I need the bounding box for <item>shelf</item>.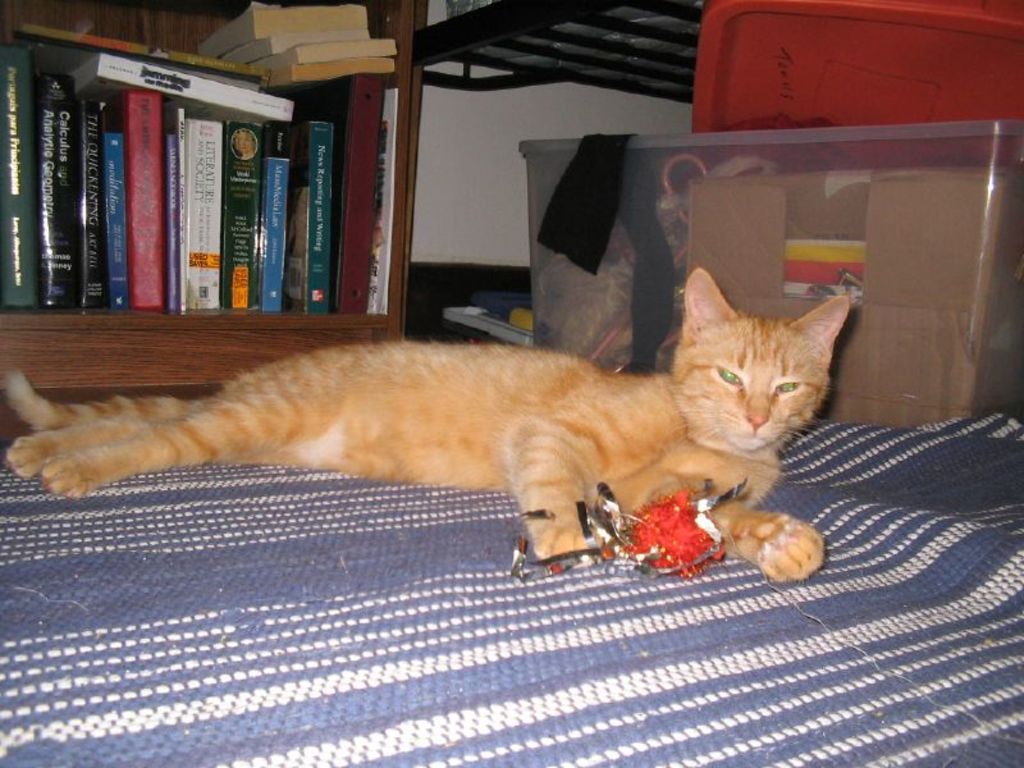
Here it is: 0, 0, 424, 449.
